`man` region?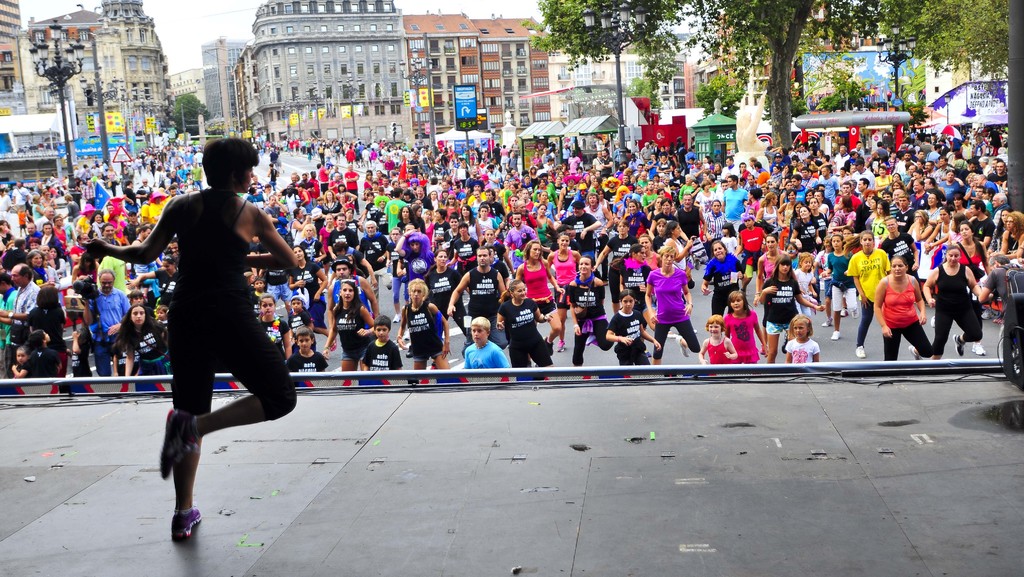
{"x1": 559, "y1": 174, "x2": 576, "y2": 216}
